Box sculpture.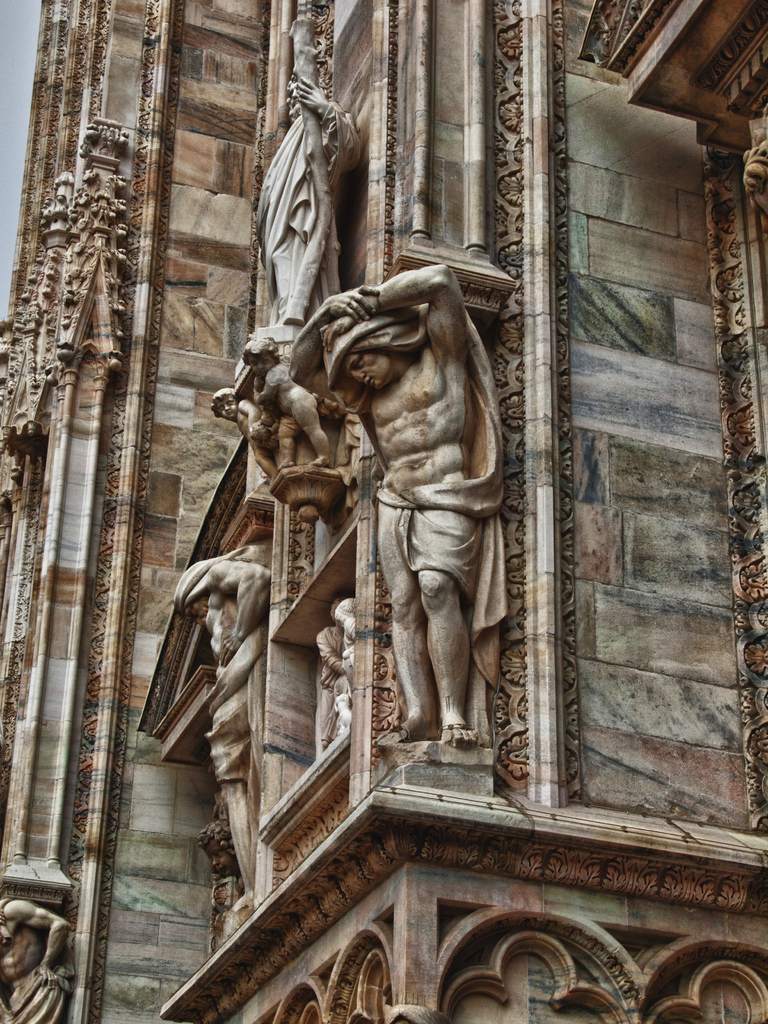
left=239, top=247, right=522, bottom=817.
